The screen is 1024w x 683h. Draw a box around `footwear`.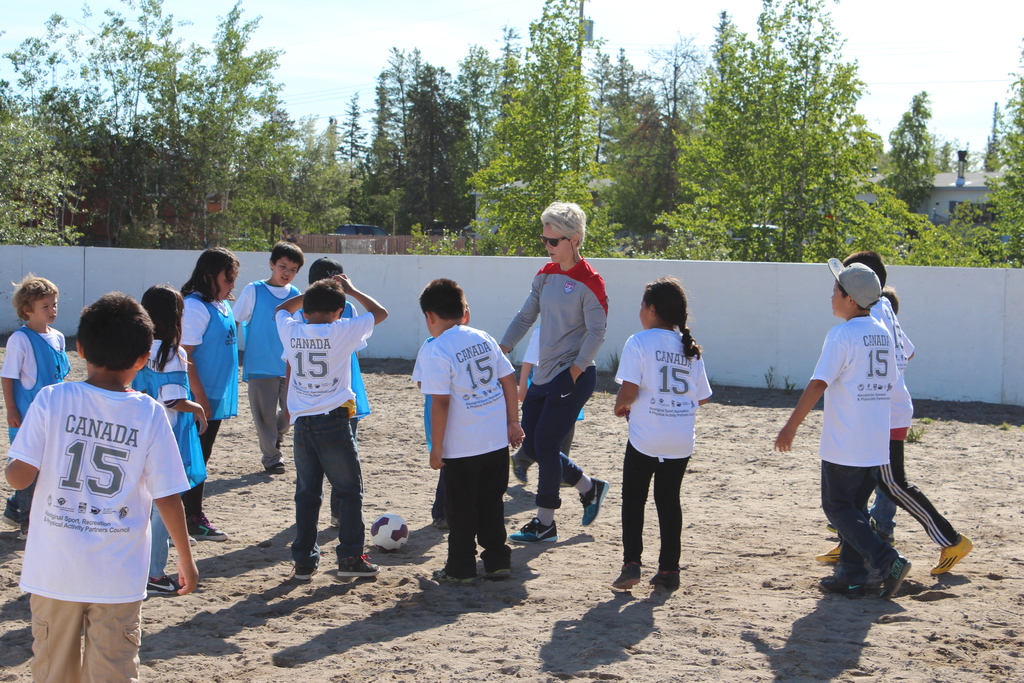
171/528/202/547.
